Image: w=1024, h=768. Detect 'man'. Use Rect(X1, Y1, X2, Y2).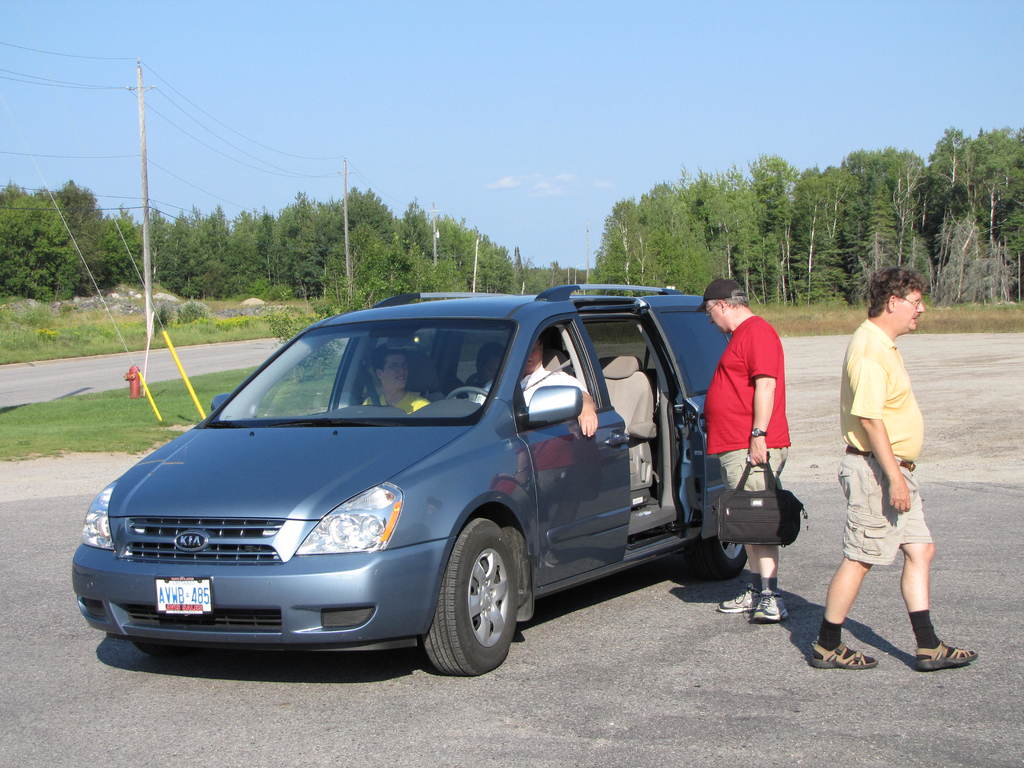
Rect(809, 261, 979, 673).
